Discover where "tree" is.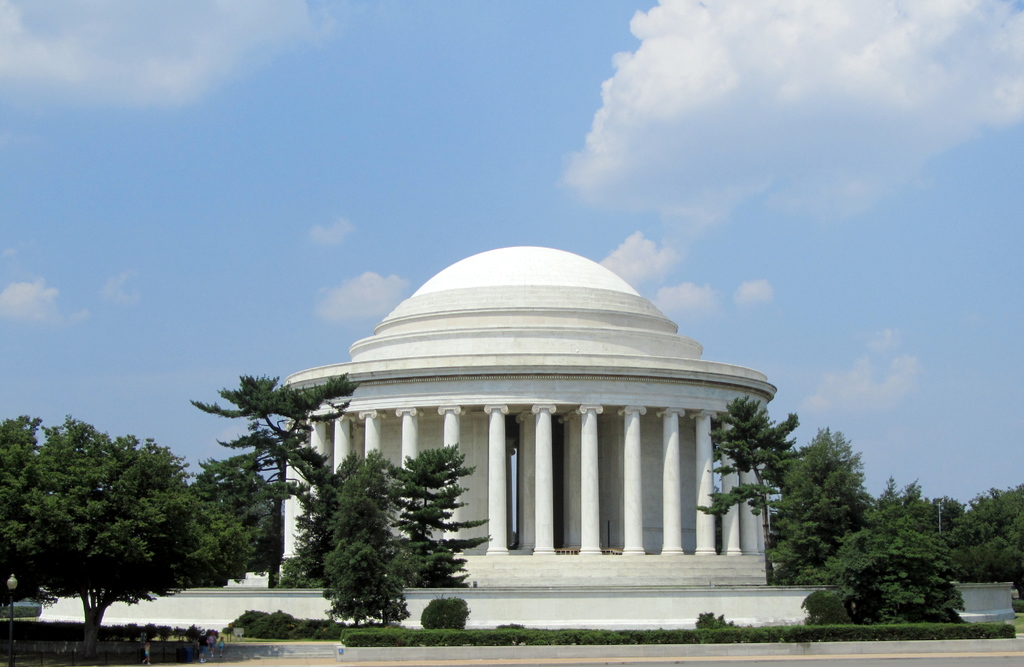
Discovered at (left=306, top=449, right=444, bottom=625).
